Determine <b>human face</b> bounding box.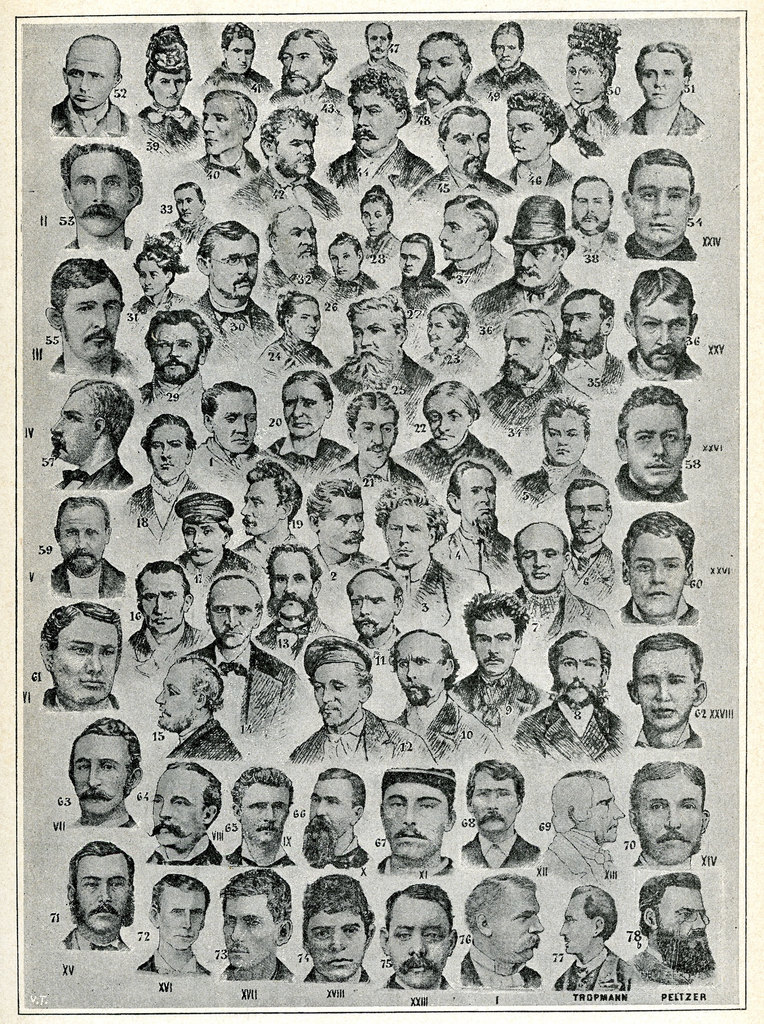
Determined: l=491, t=896, r=540, b=959.
